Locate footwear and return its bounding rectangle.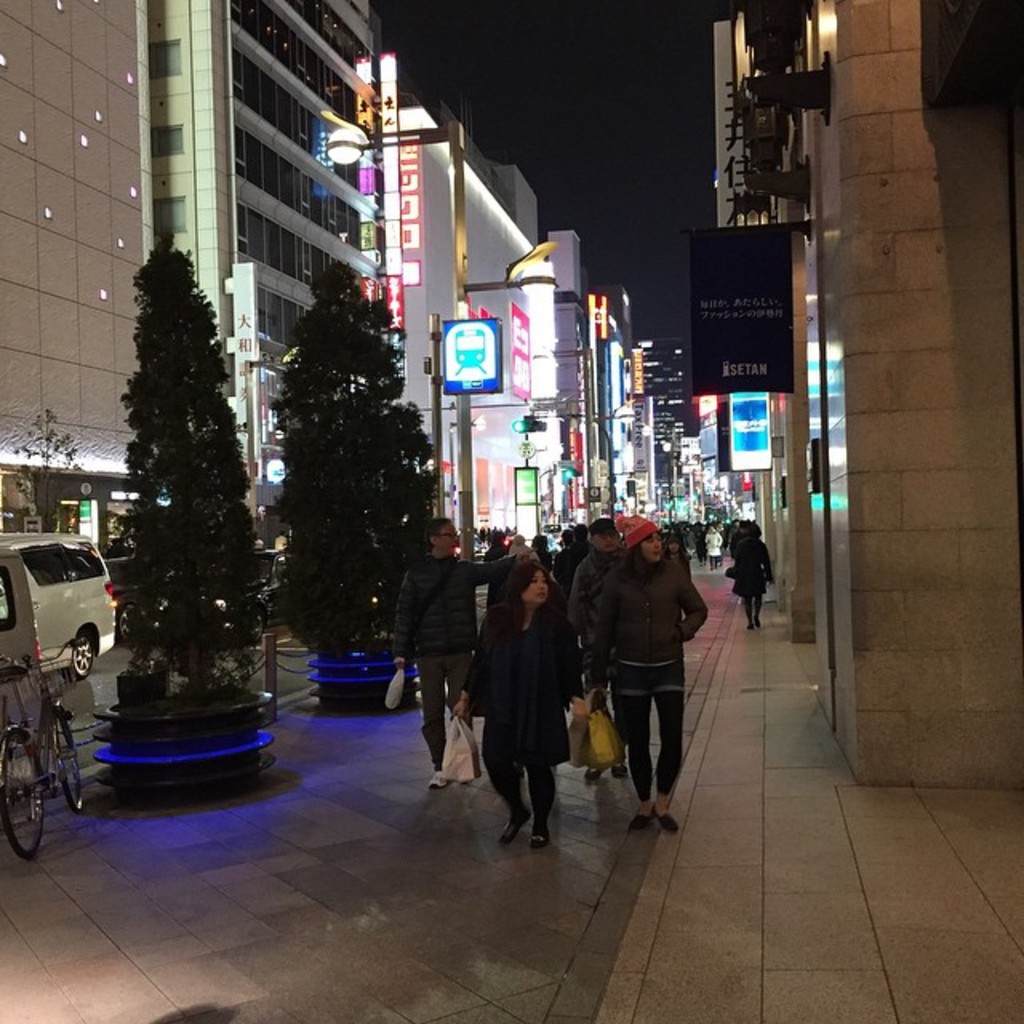
BBox(494, 802, 515, 845).
